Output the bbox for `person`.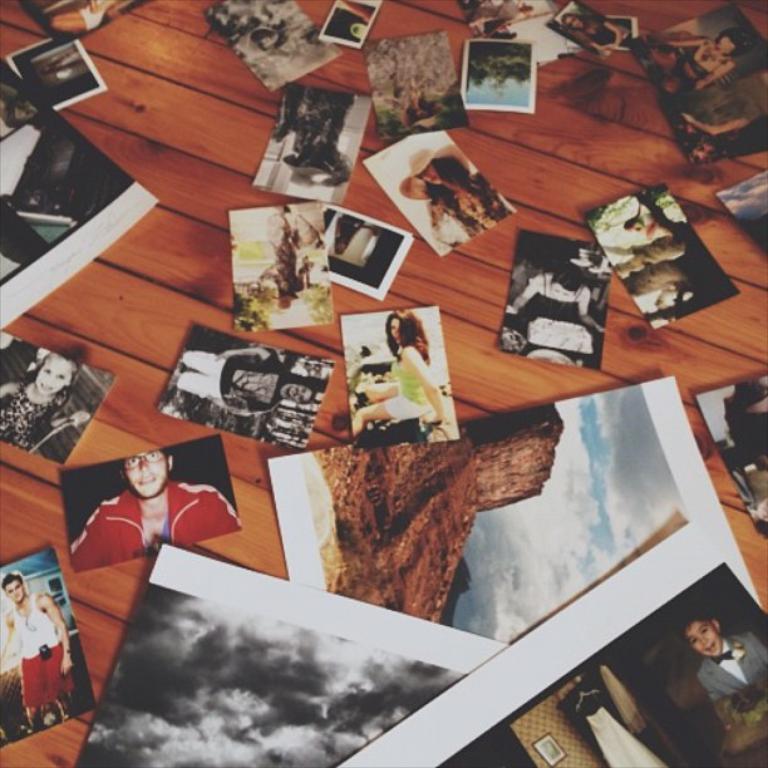
left=0, top=348, right=93, bottom=467.
